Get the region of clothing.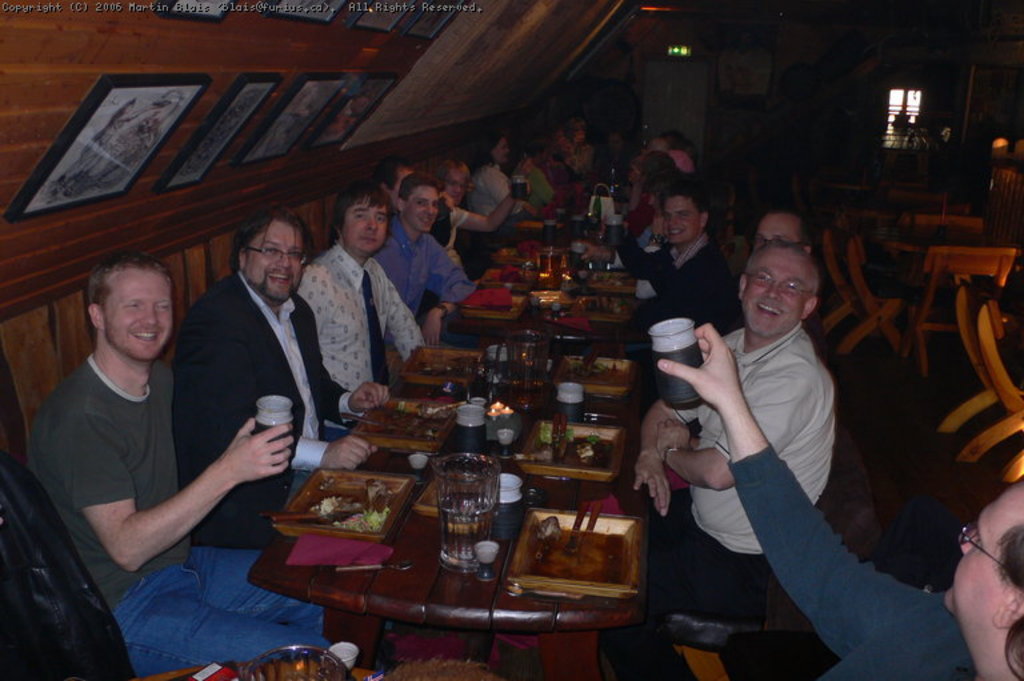
(x1=172, y1=268, x2=357, y2=545).
